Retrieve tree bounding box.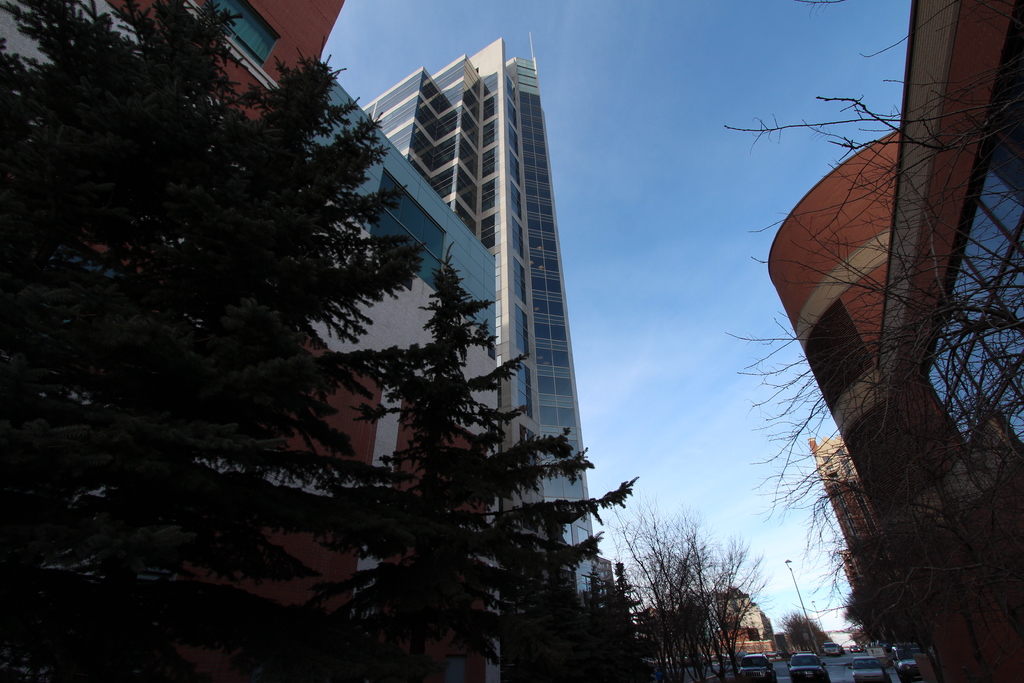
Bounding box: [x1=294, y1=250, x2=642, y2=682].
